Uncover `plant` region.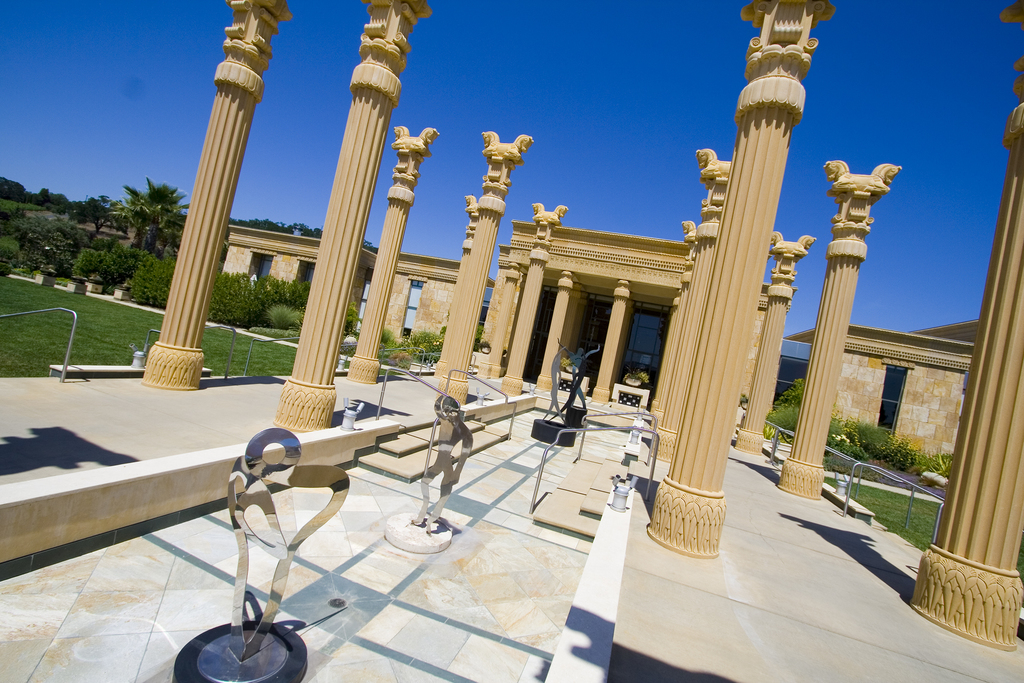
Uncovered: (381,332,414,370).
